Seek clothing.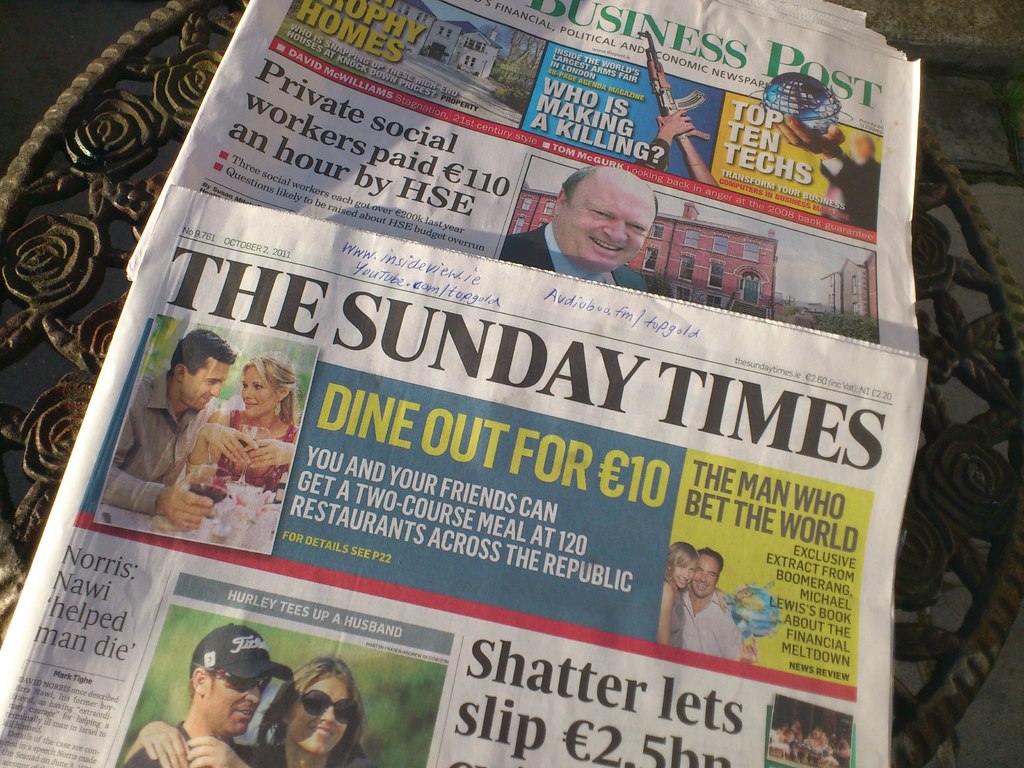
select_region(102, 367, 218, 516).
